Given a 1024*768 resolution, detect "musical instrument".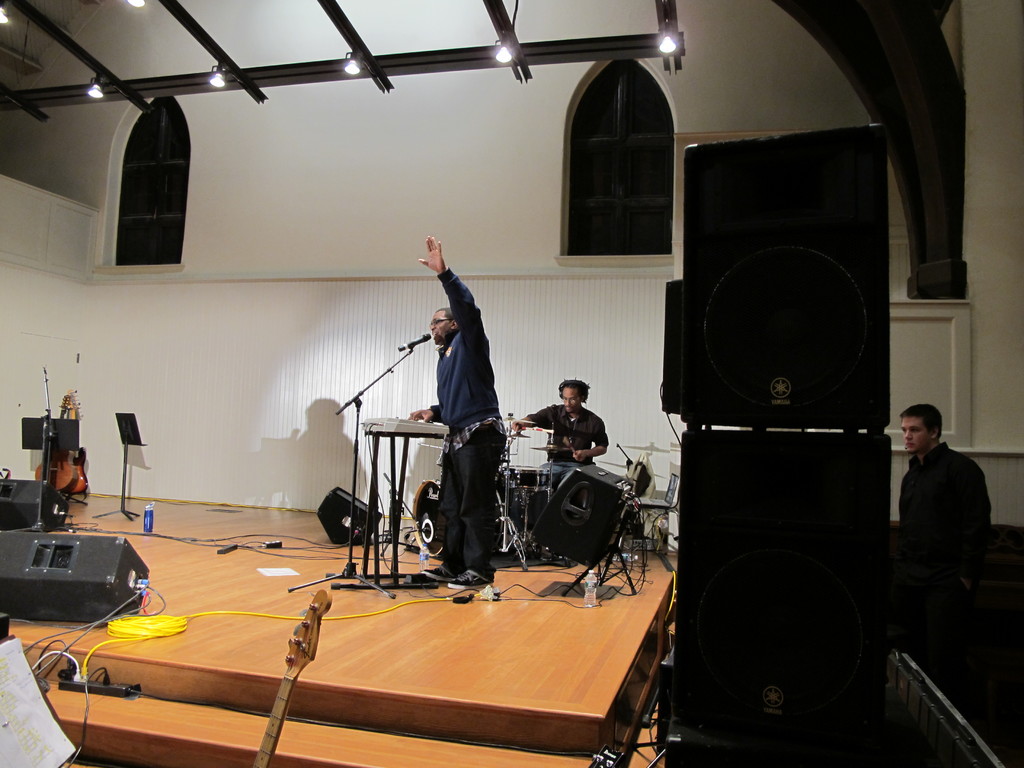
x1=412, y1=476, x2=447, y2=562.
